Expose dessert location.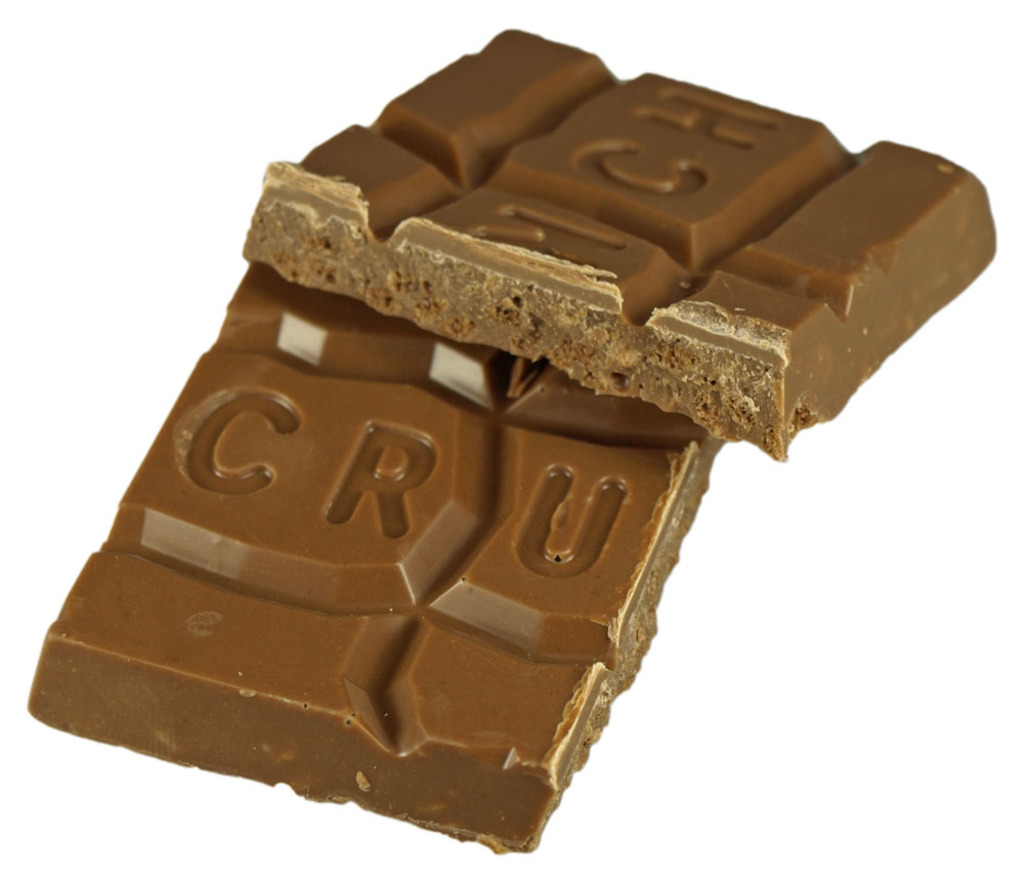
Exposed at region(25, 255, 727, 856).
